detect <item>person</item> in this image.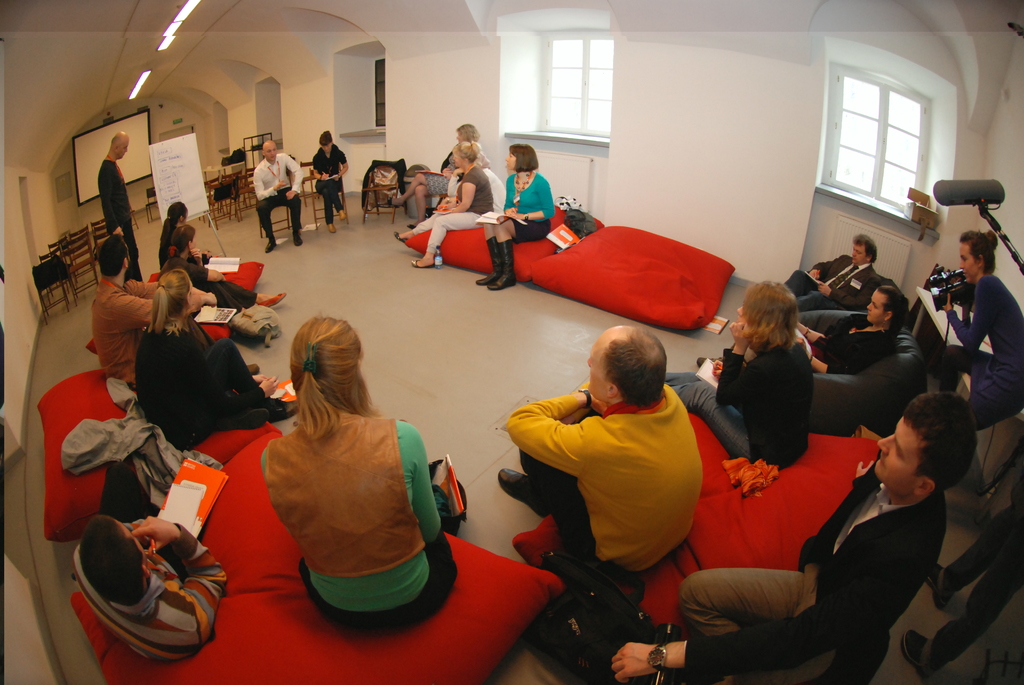
Detection: [x1=254, y1=307, x2=452, y2=632].
